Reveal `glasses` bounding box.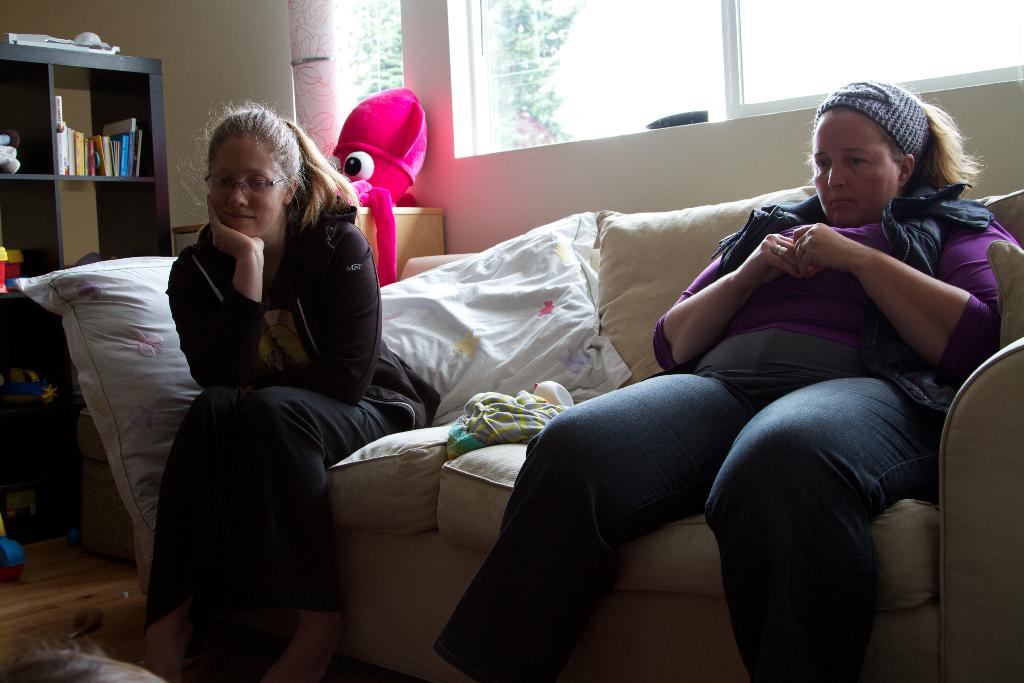
Revealed: rect(206, 174, 291, 195).
